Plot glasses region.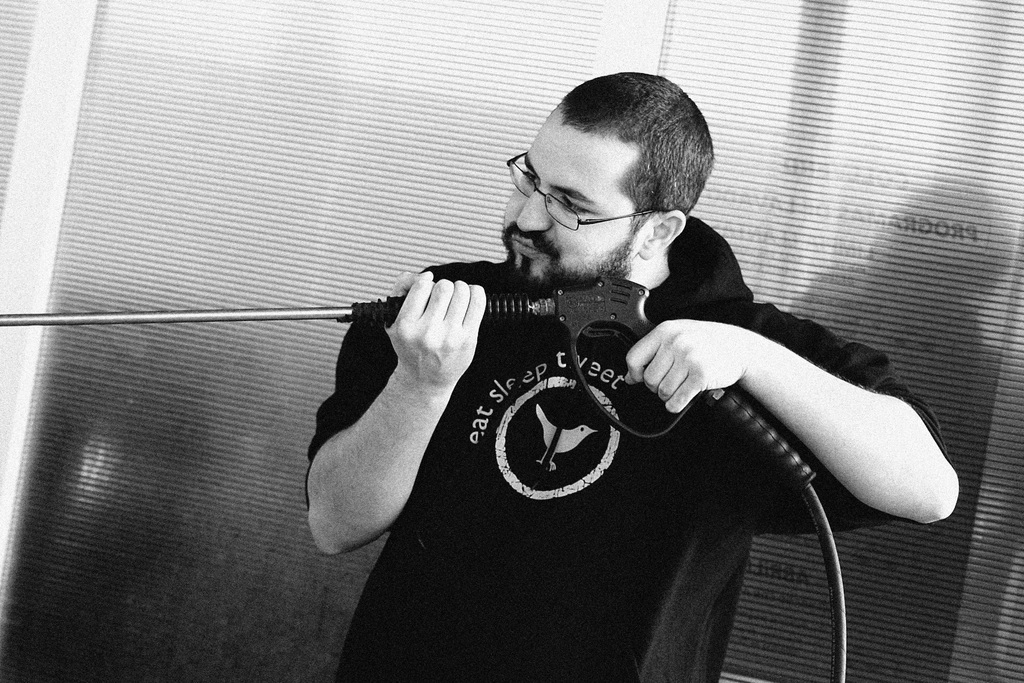
Plotted at BBox(504, 160, 704, 236).
